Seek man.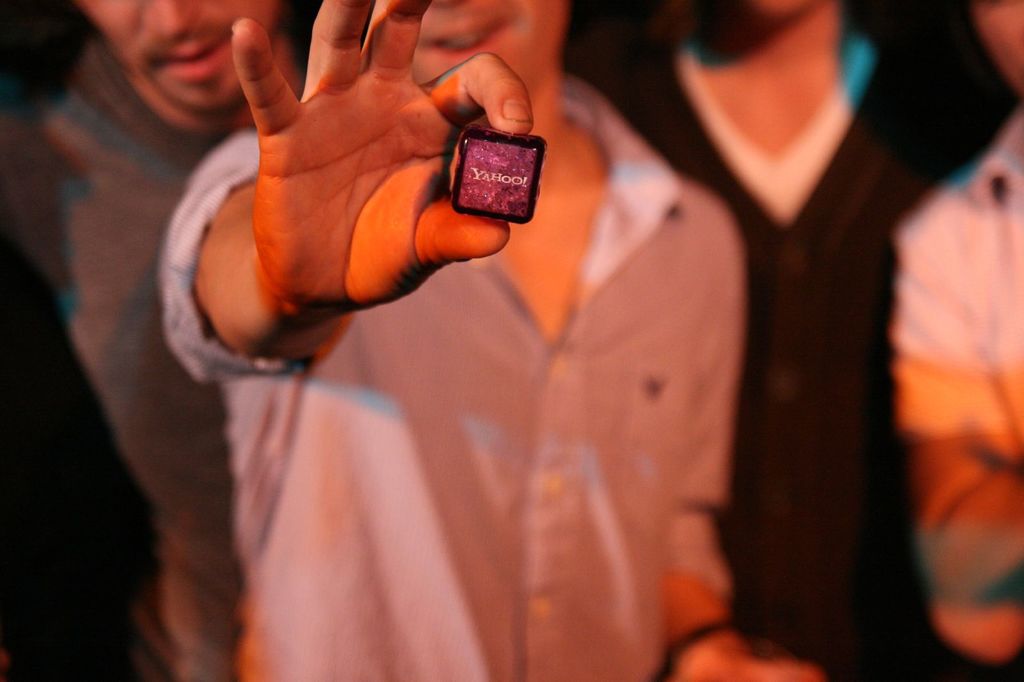
[81, 0, 820, 660].
